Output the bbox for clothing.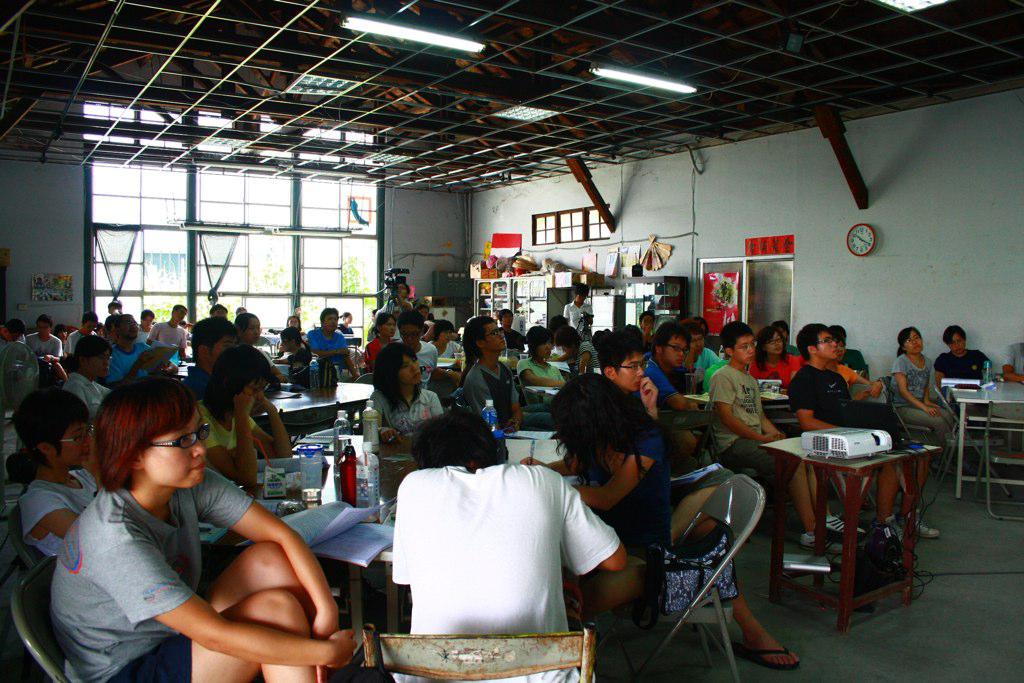
<region>397, 334, 444, 366</region>.
